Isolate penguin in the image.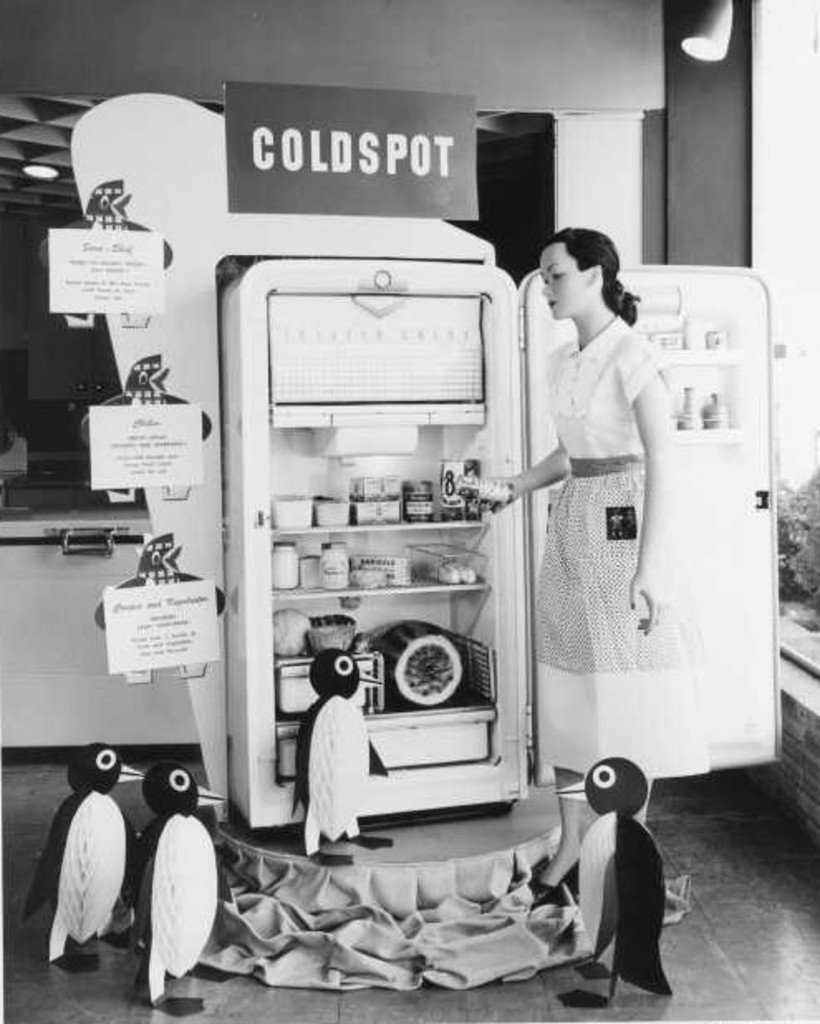
Isolated region: [293,650,394,872].
